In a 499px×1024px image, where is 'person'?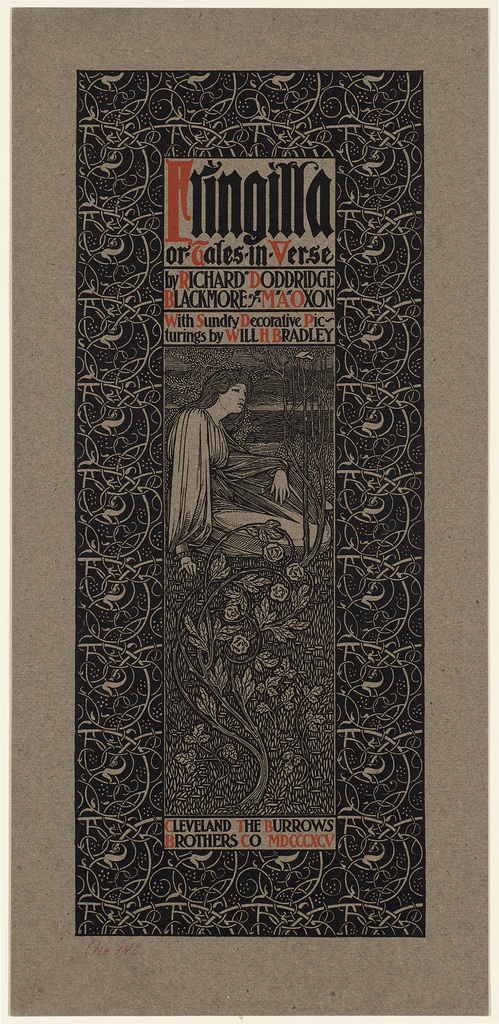
bbox=[160, 368, 337, 586].
